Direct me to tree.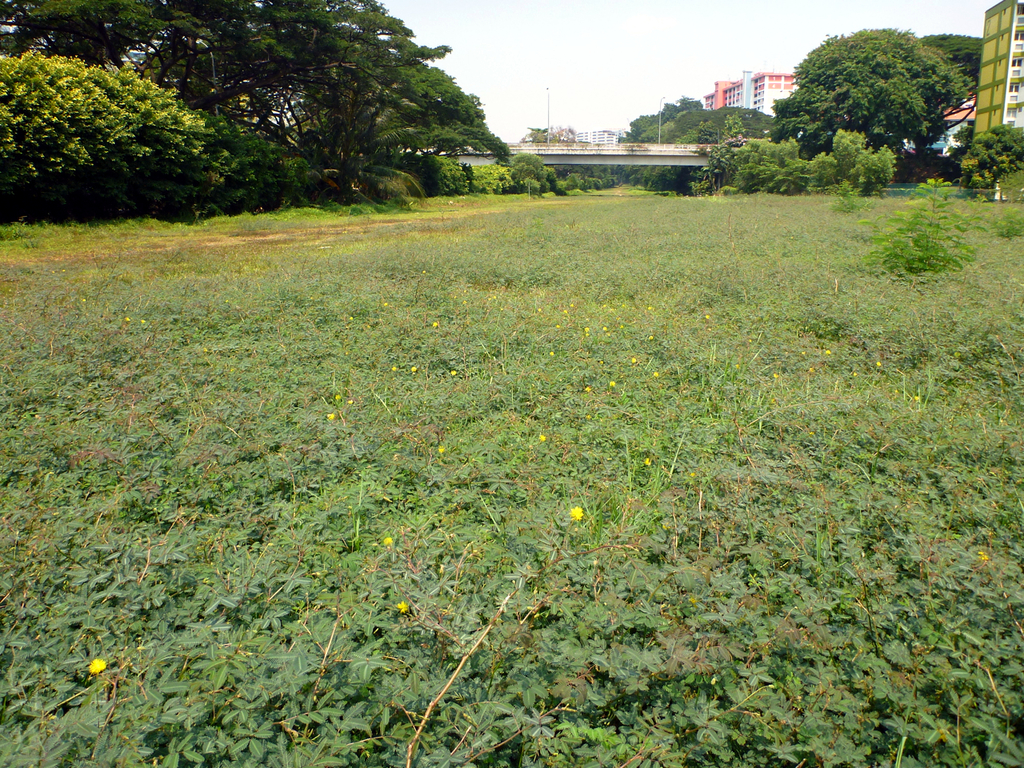
Direction: [x1=657, y1=99, x2=679, y2=125].
